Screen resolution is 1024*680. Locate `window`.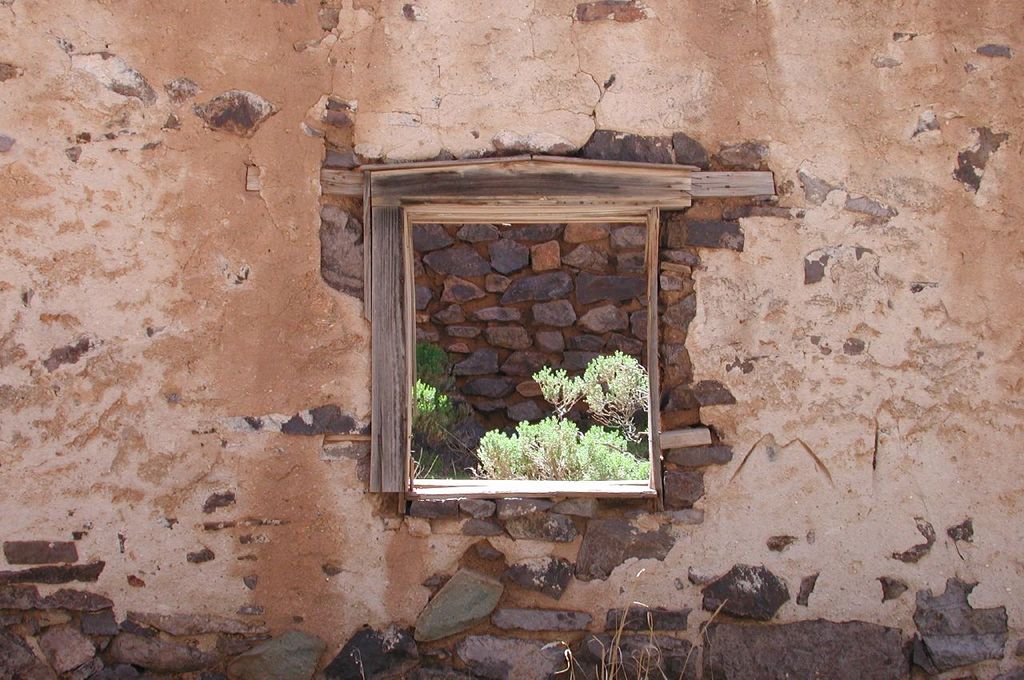
<region>409, 210, 652, 496</region>.
